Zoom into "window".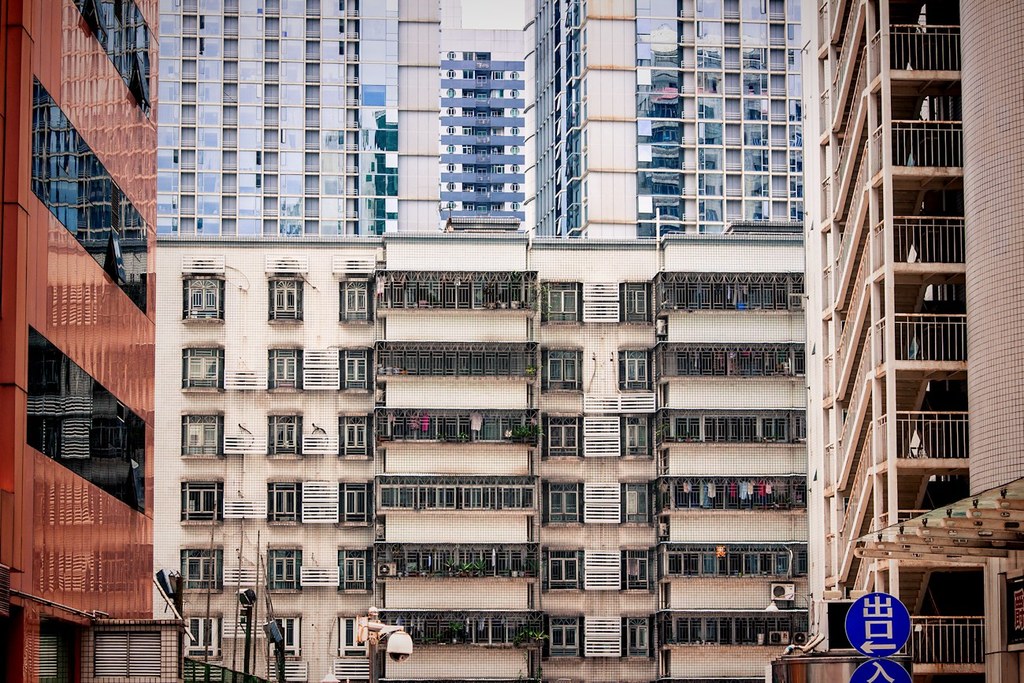
Zoom target: (266, 347, 304, 384).
